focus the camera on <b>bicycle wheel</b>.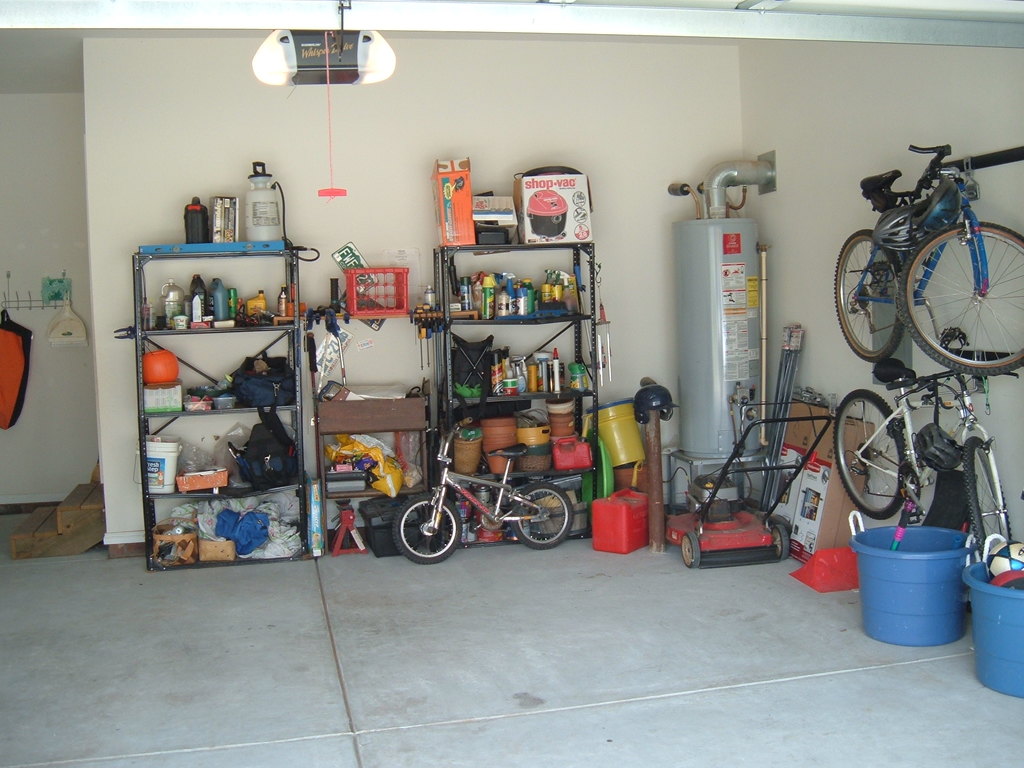
Focus region: l=510, t=481, r=580, b=549.
